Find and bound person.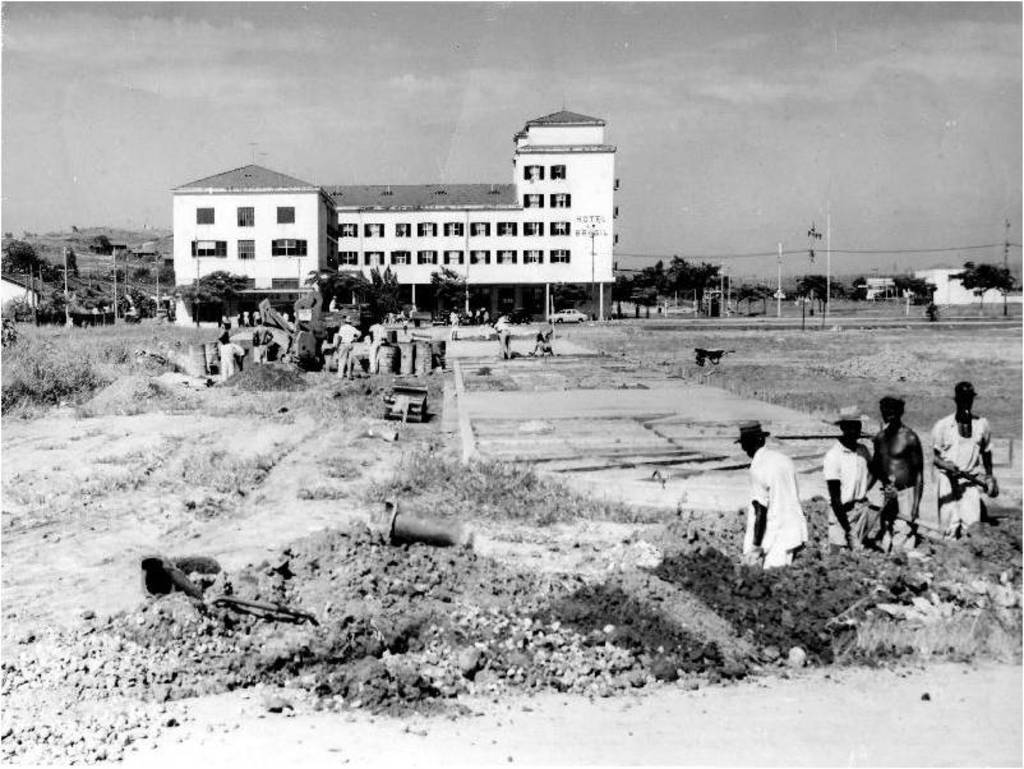
Bound: Rect(449, 313, 458, 341).
